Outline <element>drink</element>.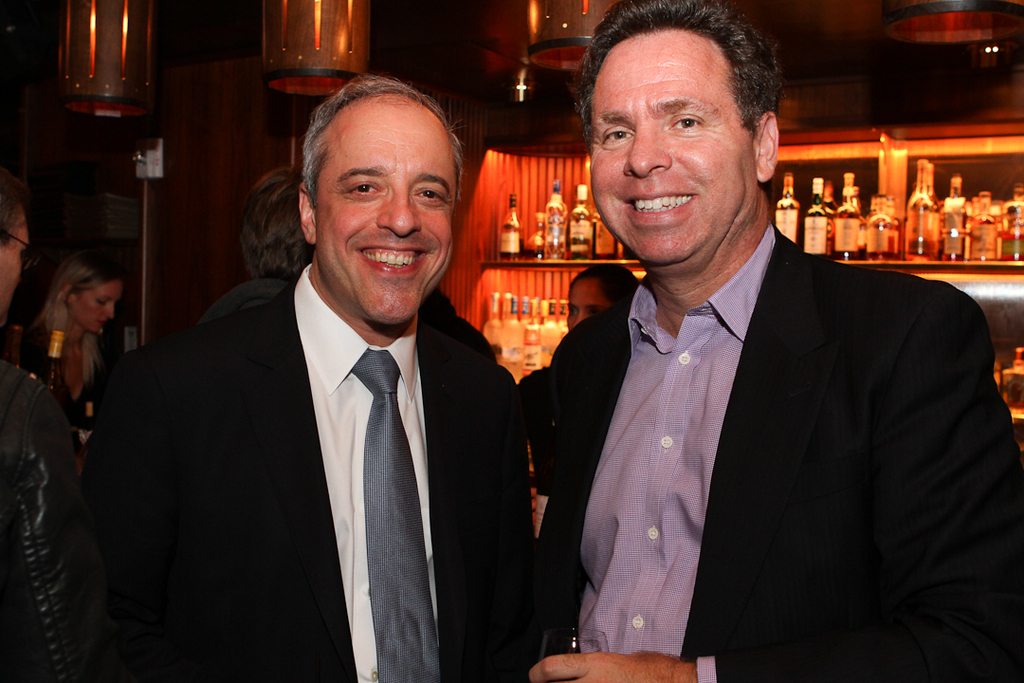
Outline: x1=942 y1=174 x2=964 y2=256.
